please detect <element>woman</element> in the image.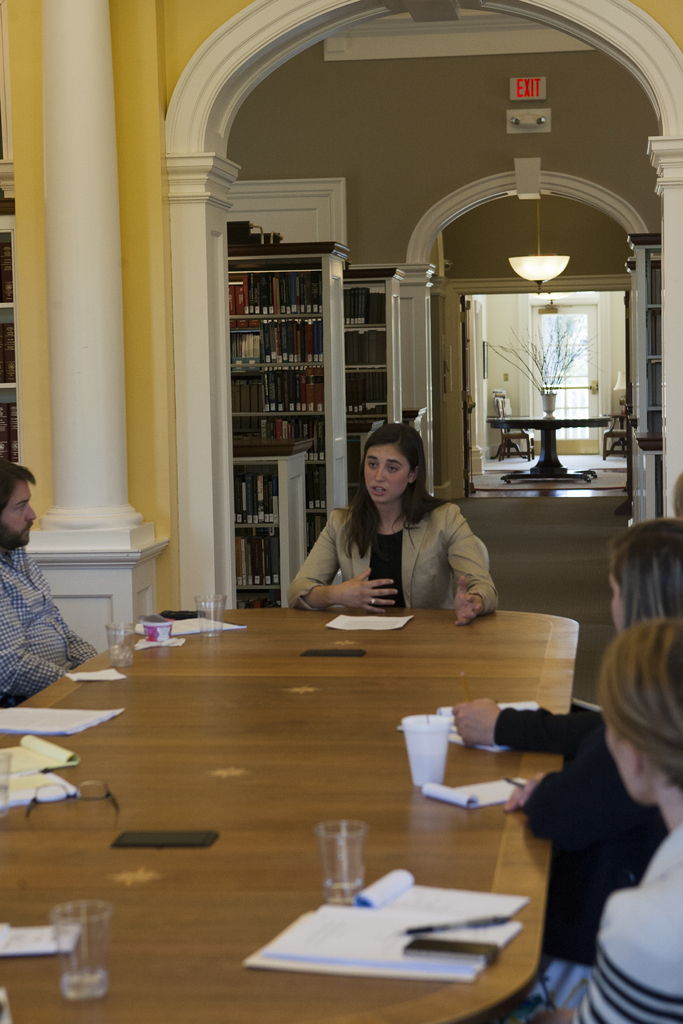
<region>450, 517, 682, 751</region>.
